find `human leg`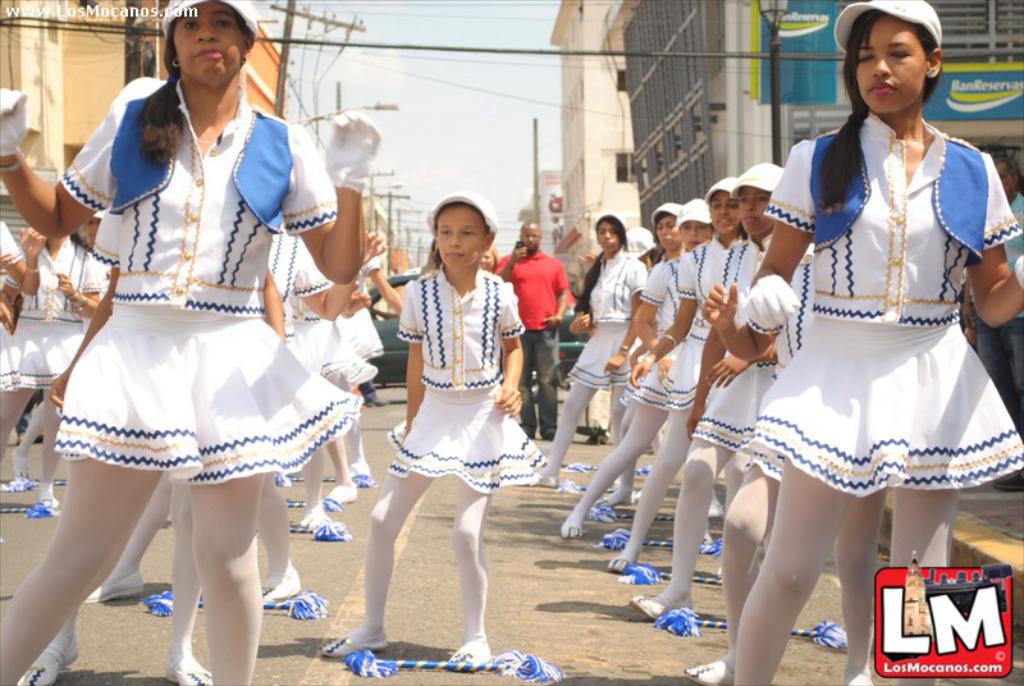
<box>4,461,161,659</box>
